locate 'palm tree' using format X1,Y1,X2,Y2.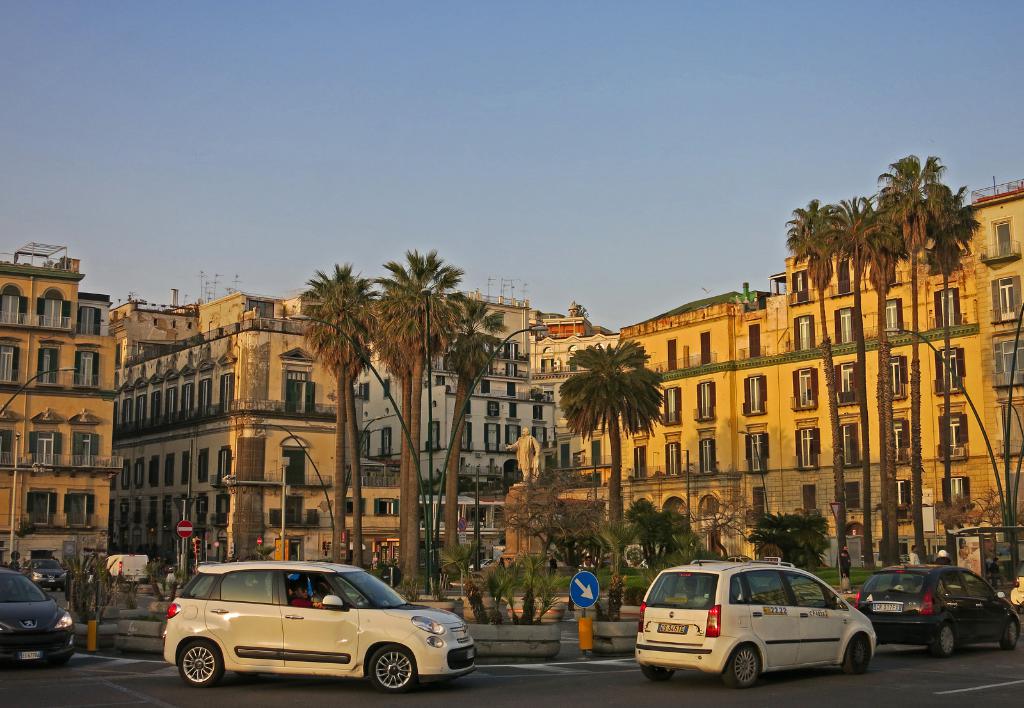
851,157,952,546.
